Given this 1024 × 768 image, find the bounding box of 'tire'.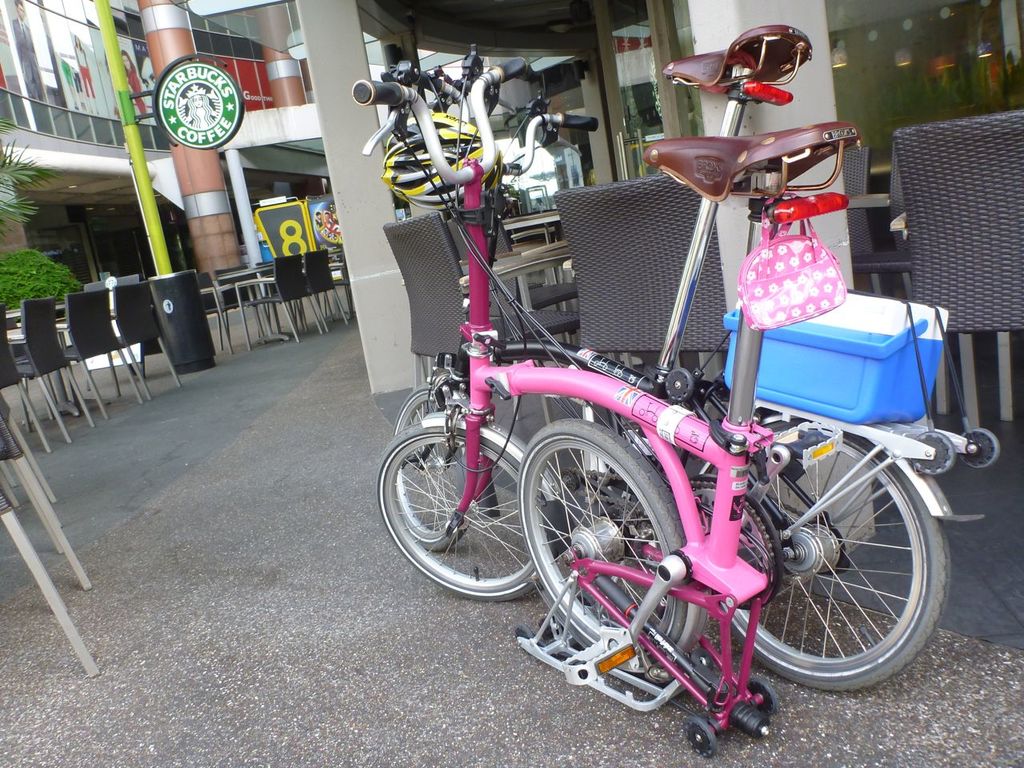
663,366,692,402.
